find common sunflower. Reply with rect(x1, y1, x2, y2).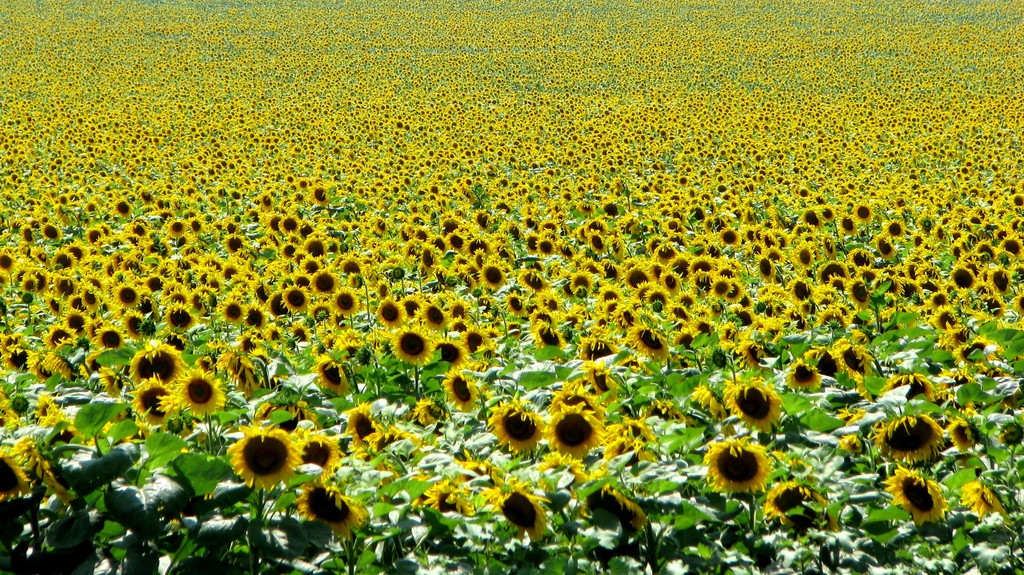
rect(98, 325, 122, 346).
